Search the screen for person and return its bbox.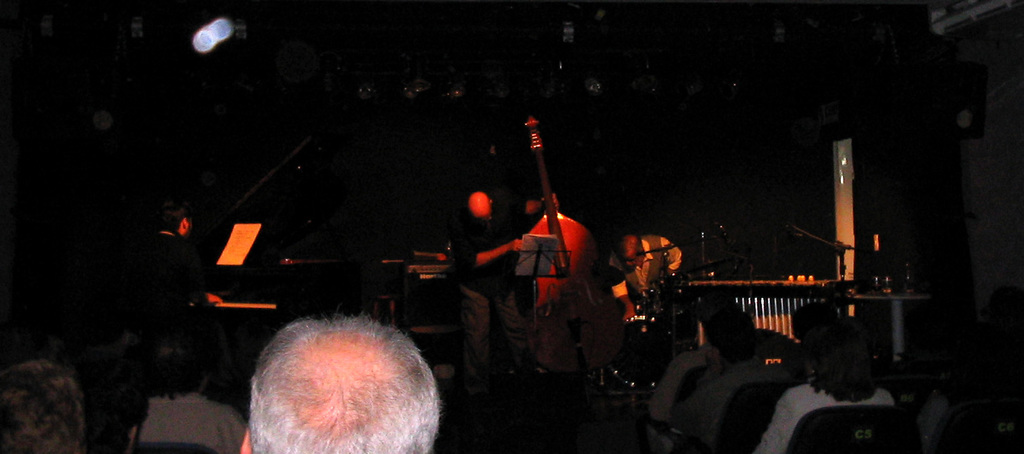
Found: {"left": 235, "top": 312, "right": 446, "bottom": 449}.
